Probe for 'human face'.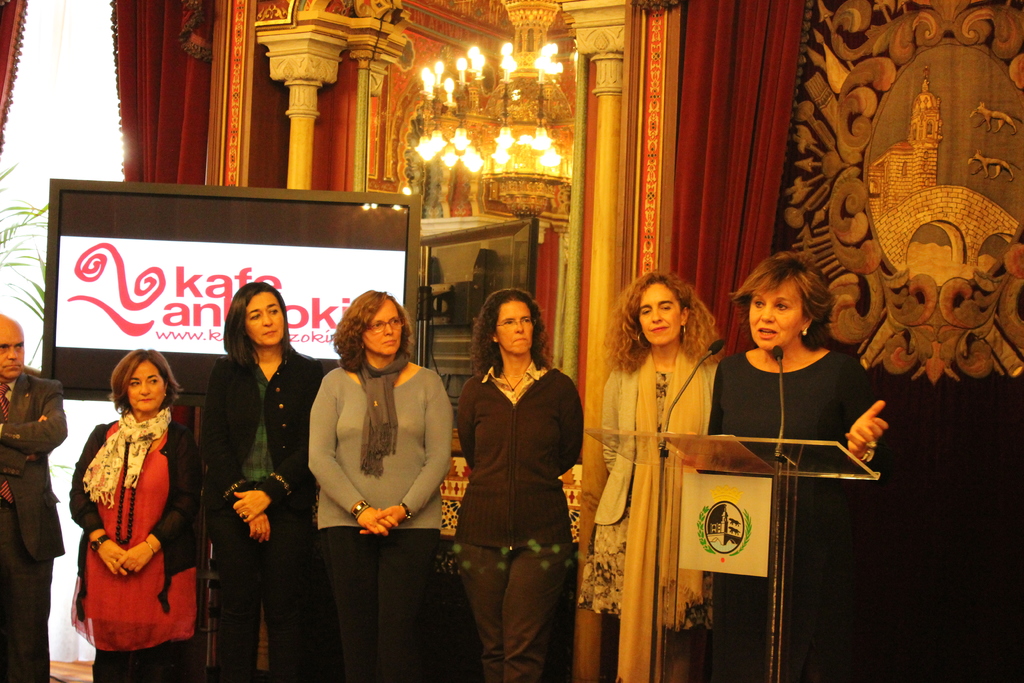
Probe result: bbox=(364, 299, 404, 356).
